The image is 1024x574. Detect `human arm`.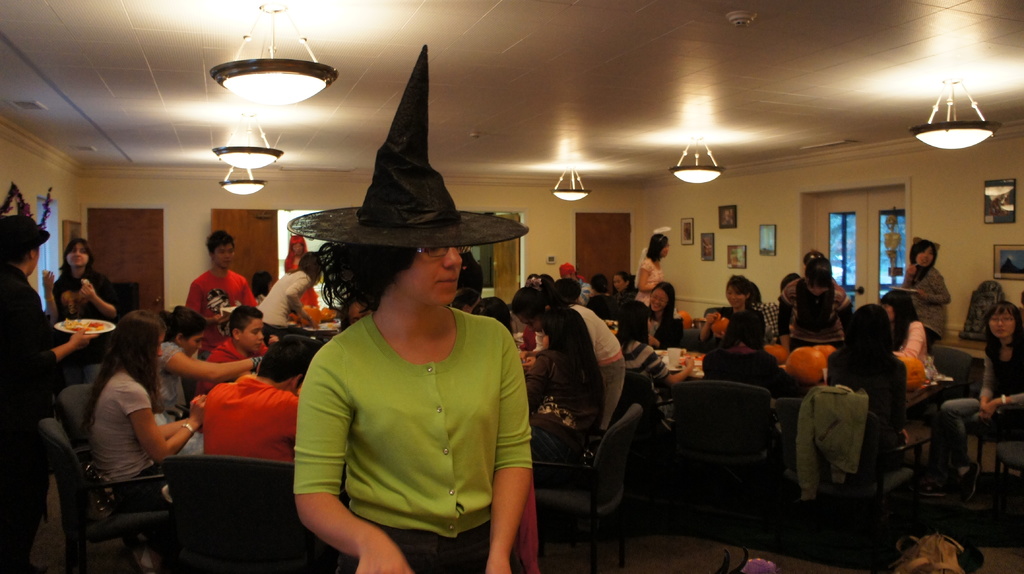
Detection: x1=635 y1=258 x2=660 y2=293.
